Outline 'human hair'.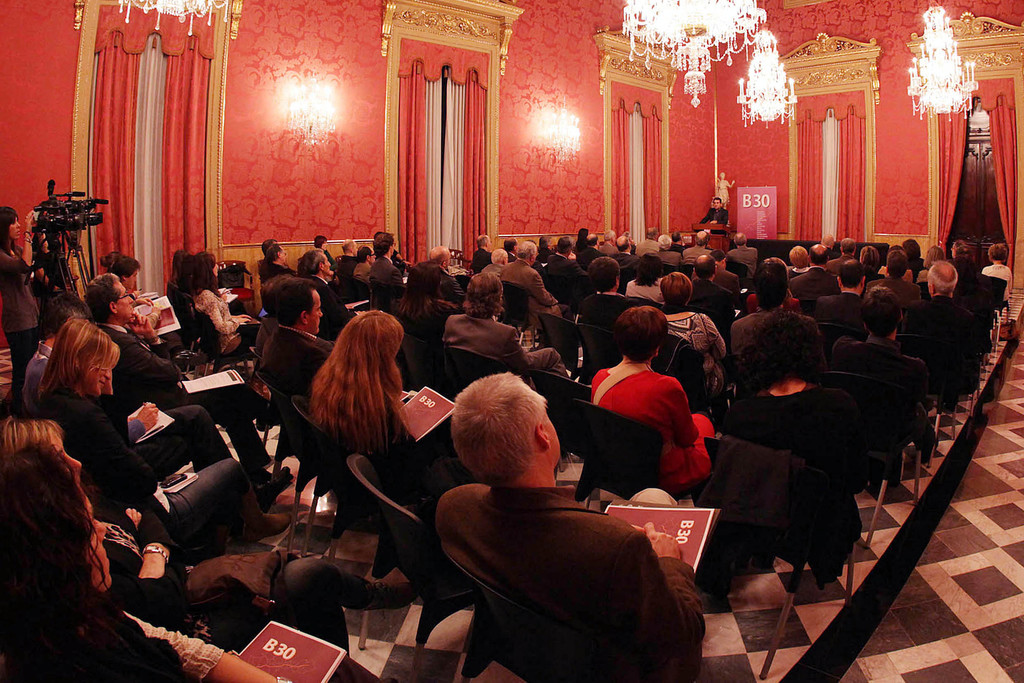
Outline: x1=308 y1=310 x2=405 y2=456.
